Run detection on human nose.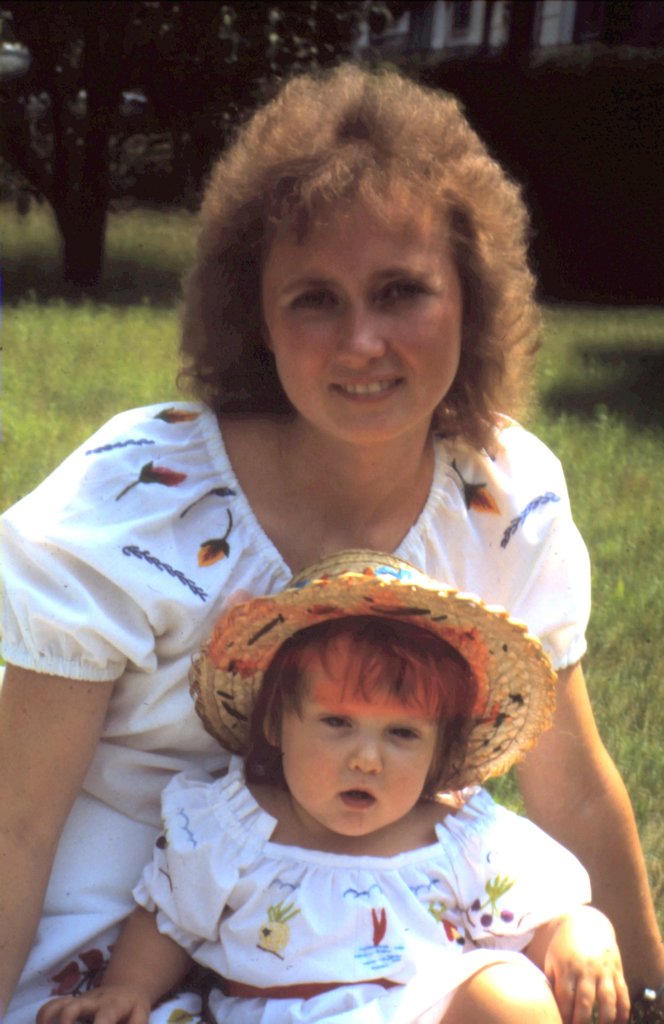
Result: [x1=346, y1=731, x2=385, y2=778].
